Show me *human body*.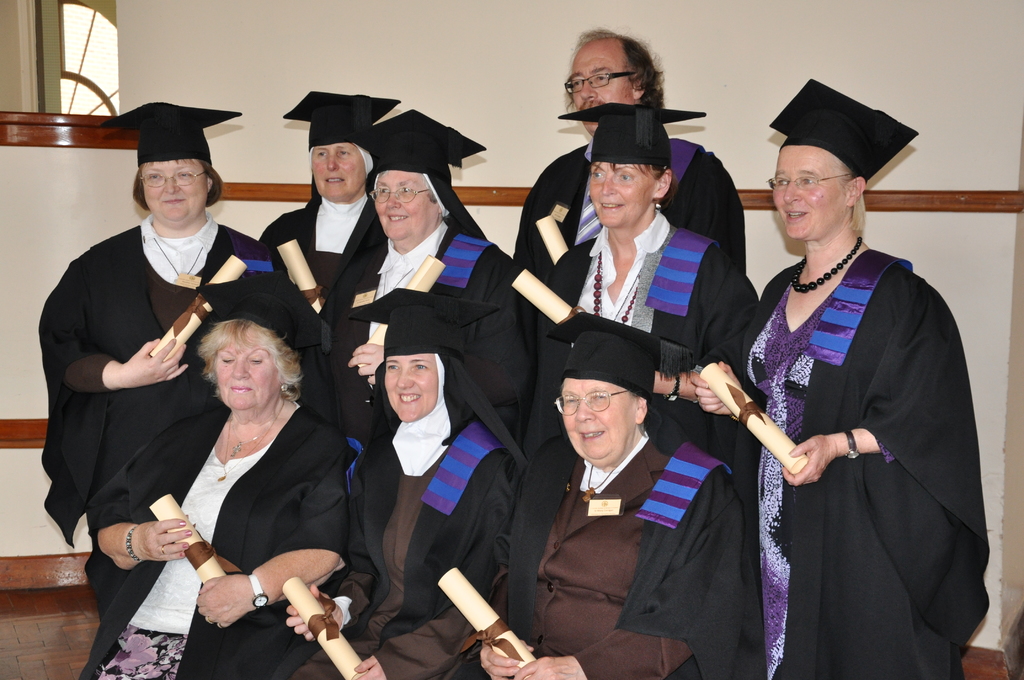
*human body* is here: 43/101/285/679.
